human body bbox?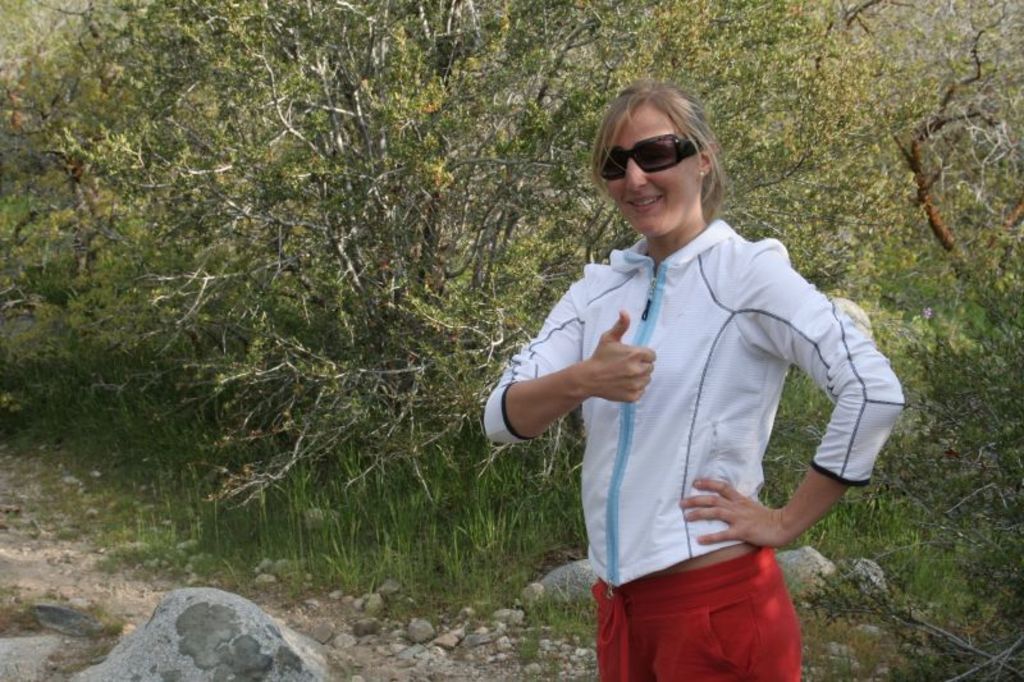
[x1=503, y1=147, x2=908, y2=656]
